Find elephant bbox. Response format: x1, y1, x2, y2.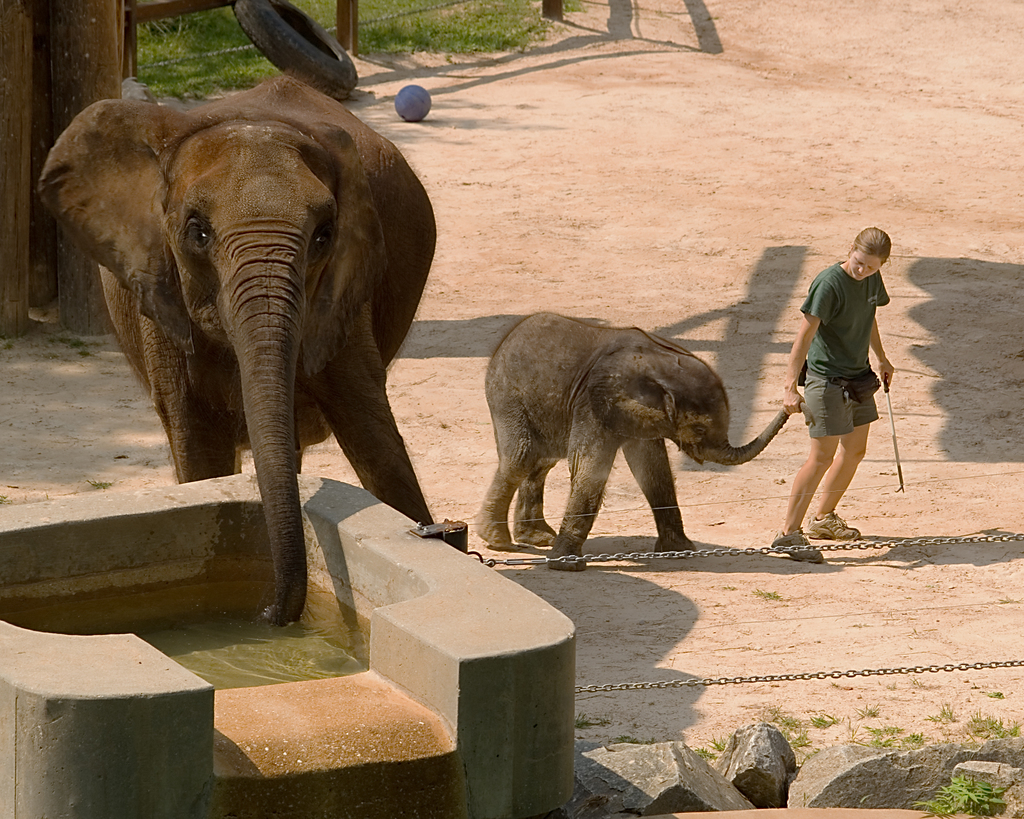
34, 72, 436, 629.
